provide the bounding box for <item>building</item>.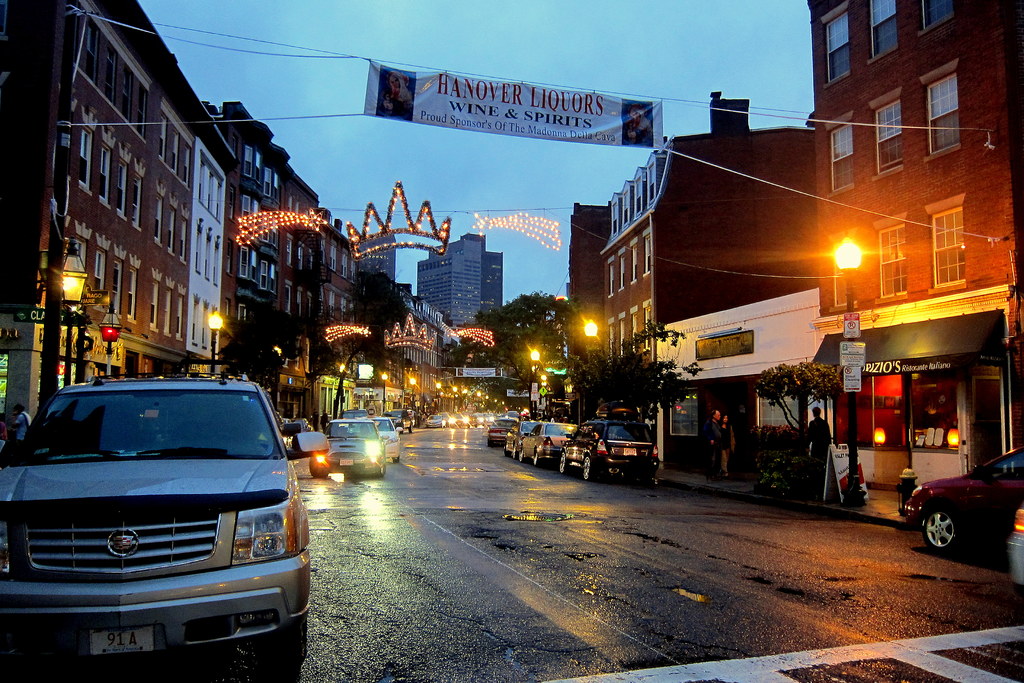
region(665, 288, 824, 477).
